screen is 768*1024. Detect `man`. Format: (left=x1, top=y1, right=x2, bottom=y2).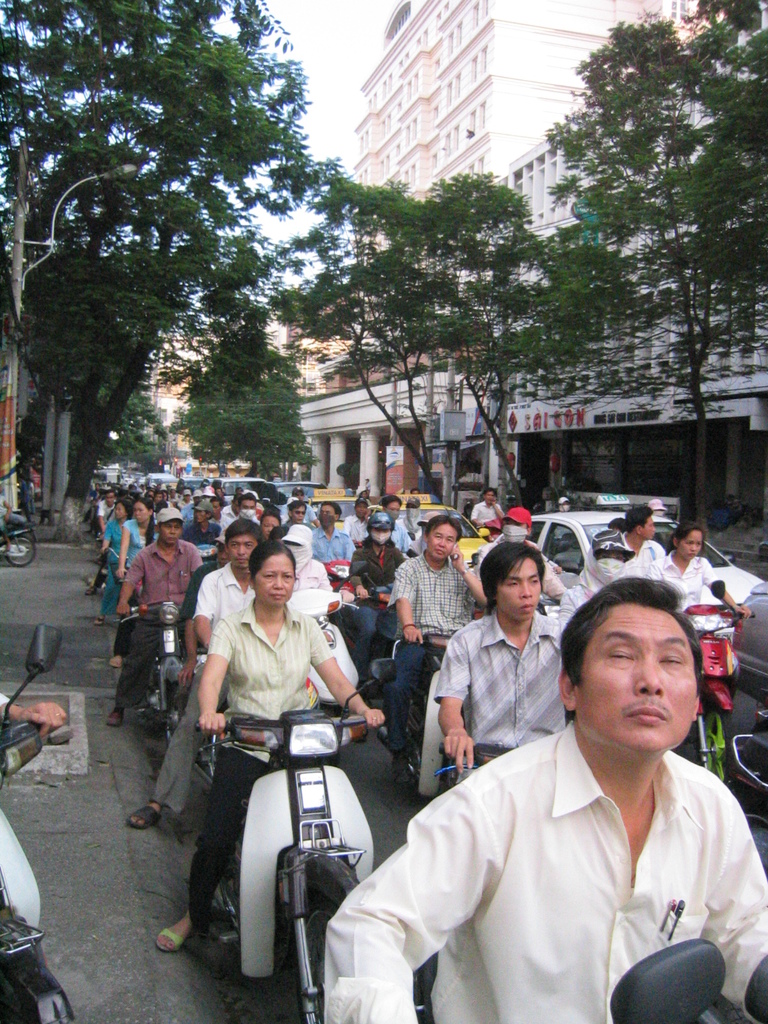
(left=364, top=477, right=371, bottom=492).
